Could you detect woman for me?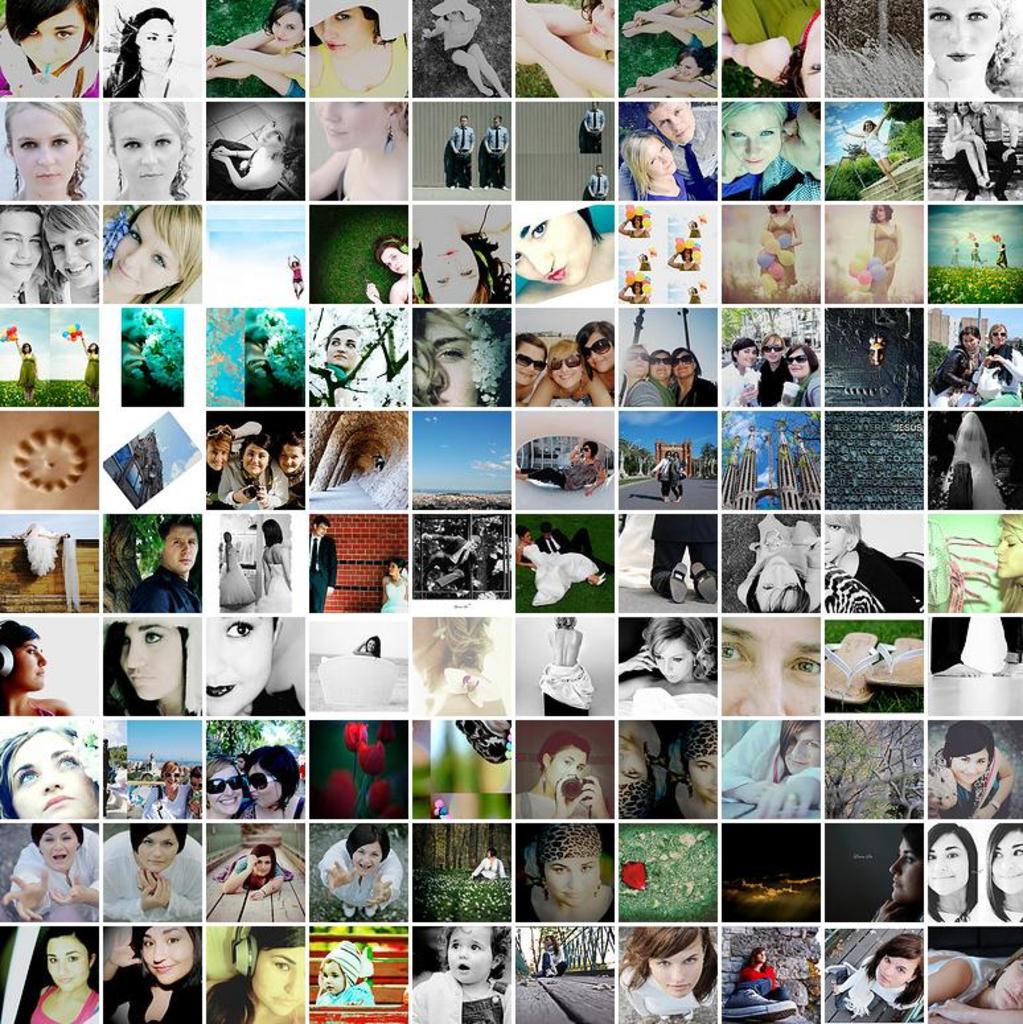
Detection result: x1=204, y1=616, x2=282, y2=717.
